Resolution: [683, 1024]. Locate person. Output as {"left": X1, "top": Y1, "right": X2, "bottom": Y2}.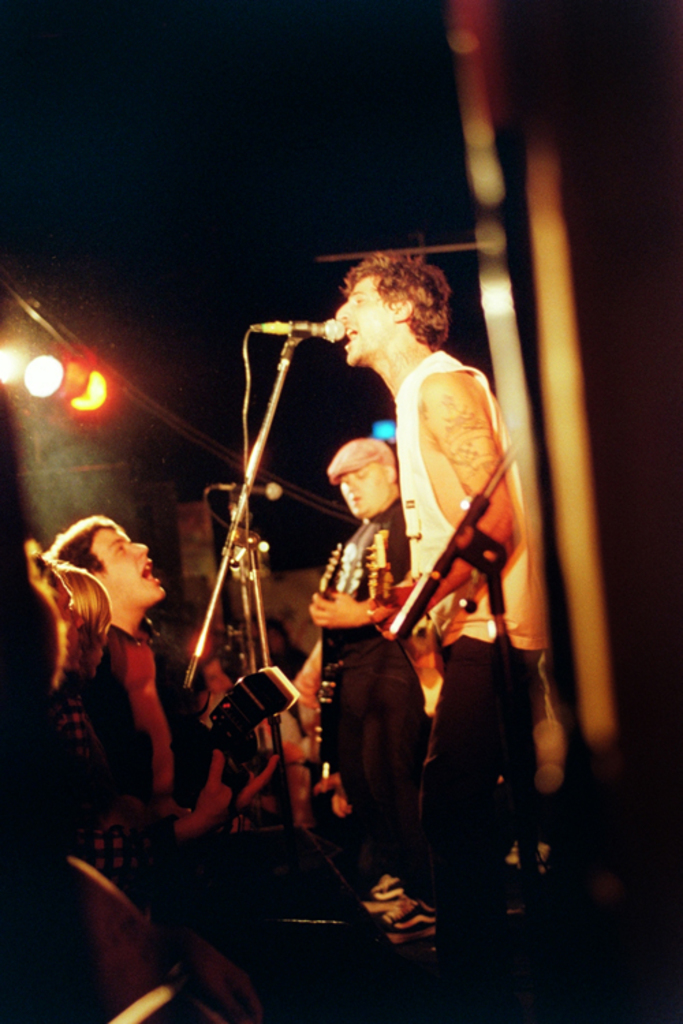
{"left": 22, "top": 541, "right": 204, "bottom": 949}.
